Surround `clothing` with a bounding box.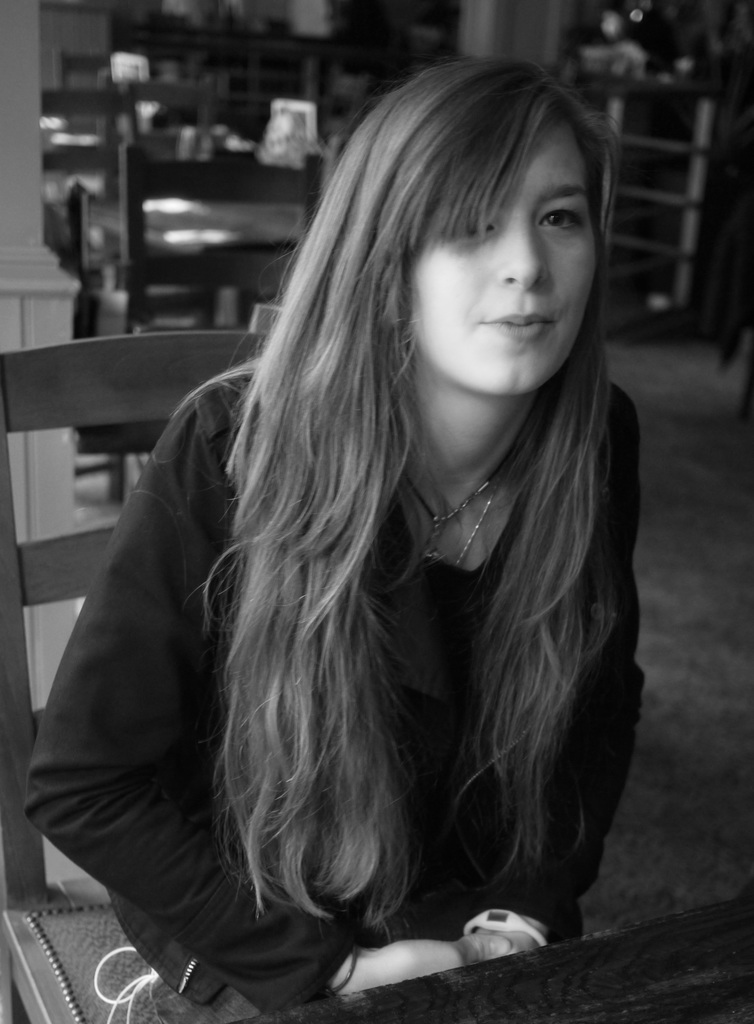
(36,178,703,1007).
